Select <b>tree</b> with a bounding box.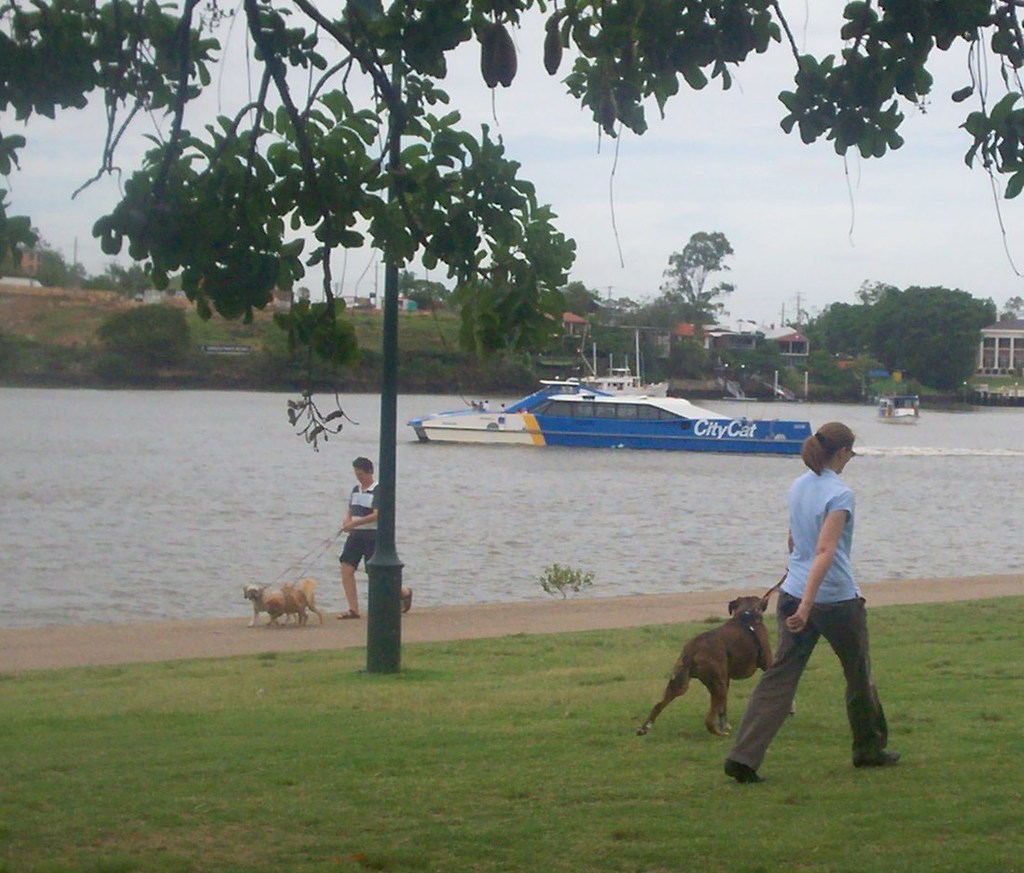
bbox=(414, 278, 450, 302).
